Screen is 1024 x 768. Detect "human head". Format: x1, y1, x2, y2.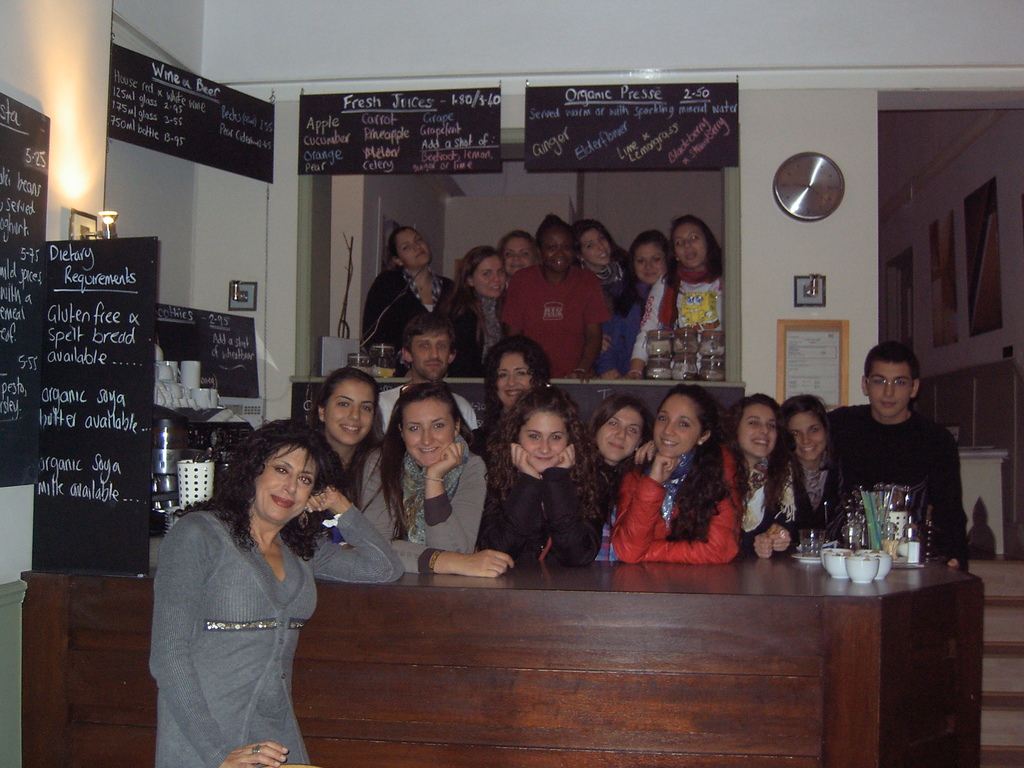
510, 400, 579, 478.
